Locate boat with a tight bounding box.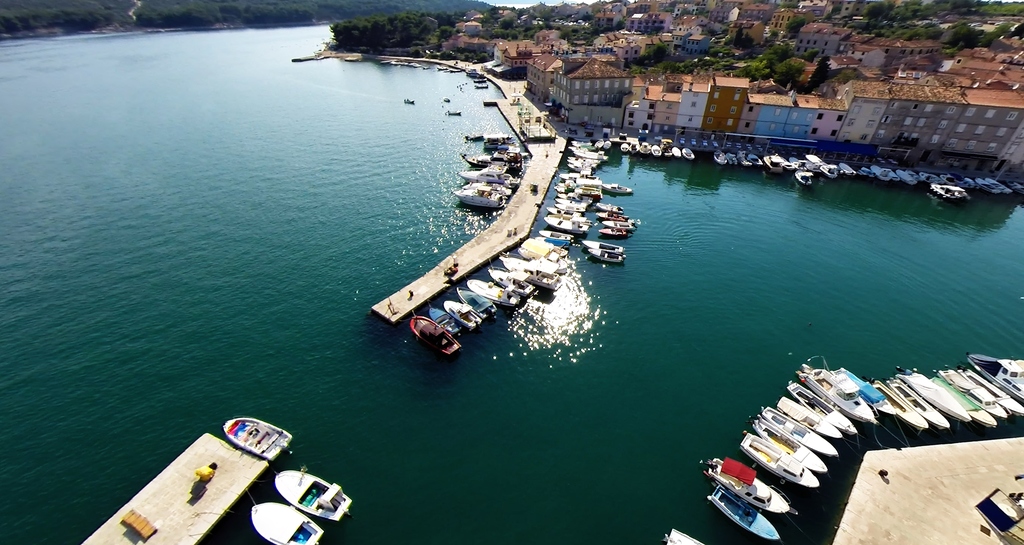
detection(716, 153, 720, 163).
